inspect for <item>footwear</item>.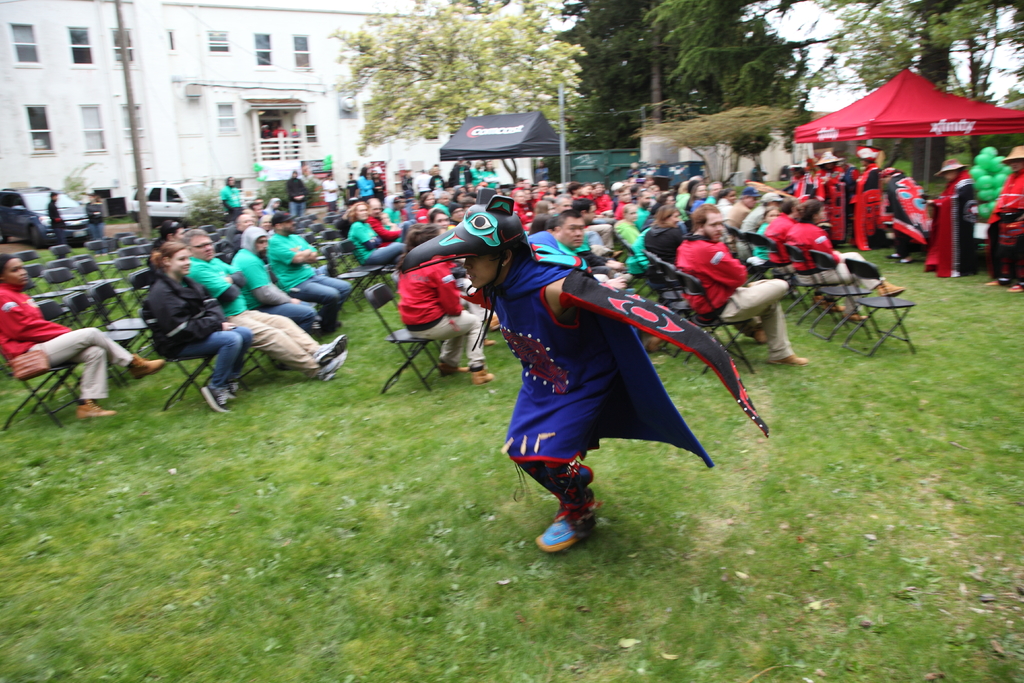
Inspection: <box>441,363,470,381</box>.
